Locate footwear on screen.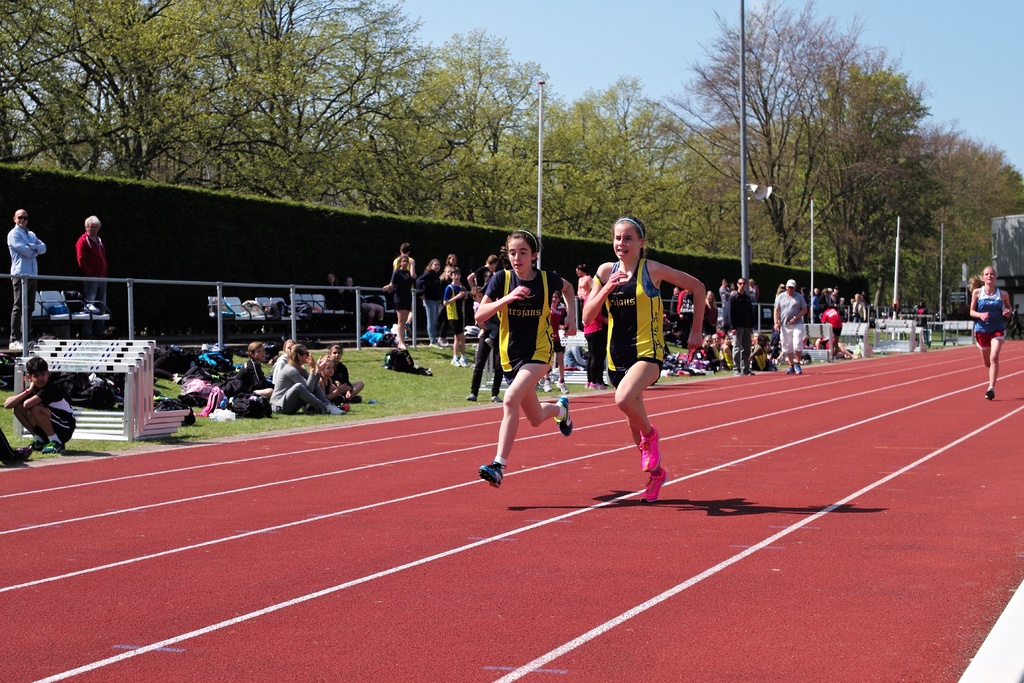
On screen at (44, 439, 63, 453).
